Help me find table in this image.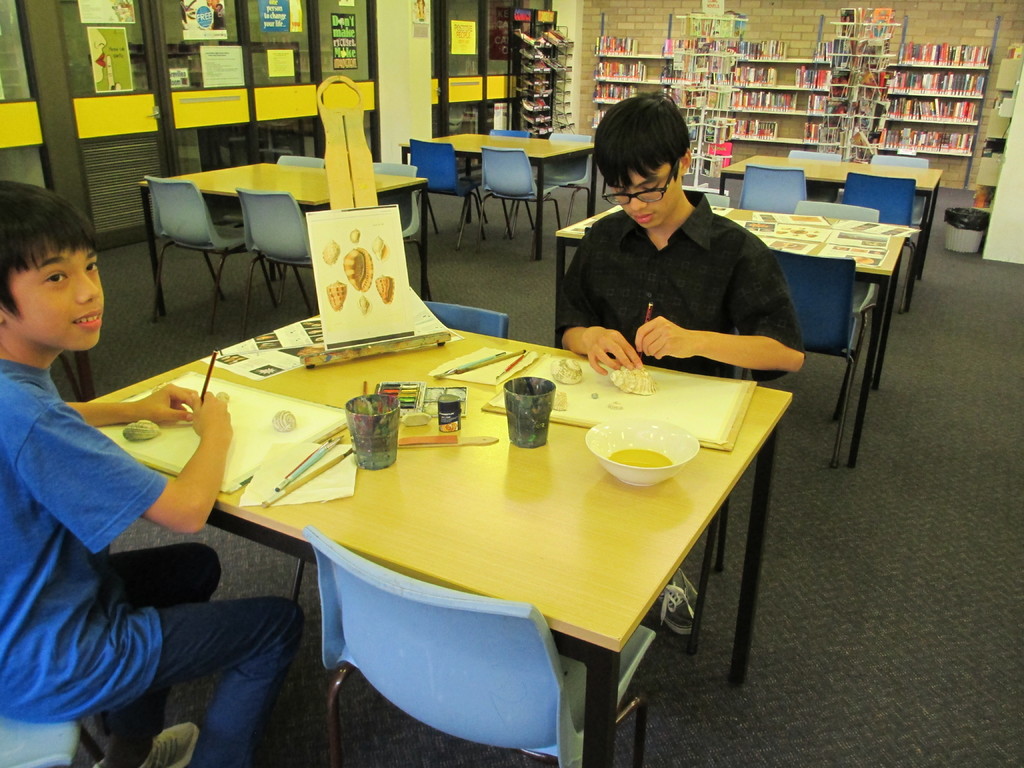
Found it: bbox=[556, 198, 922, 474].
